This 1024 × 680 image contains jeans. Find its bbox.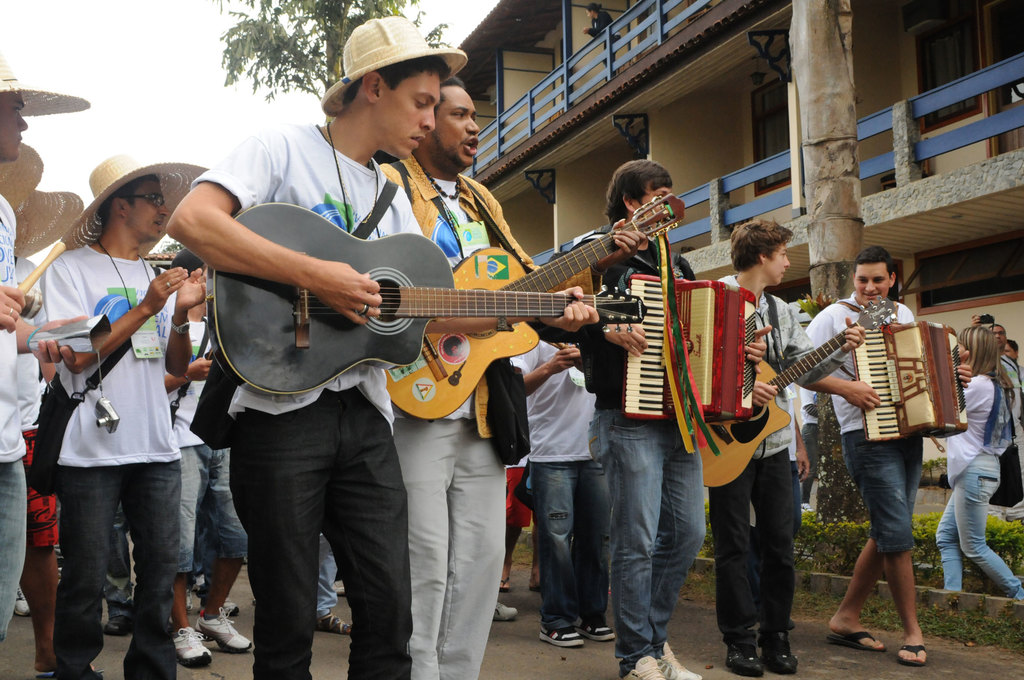
[932, 460, 1022, 603].
